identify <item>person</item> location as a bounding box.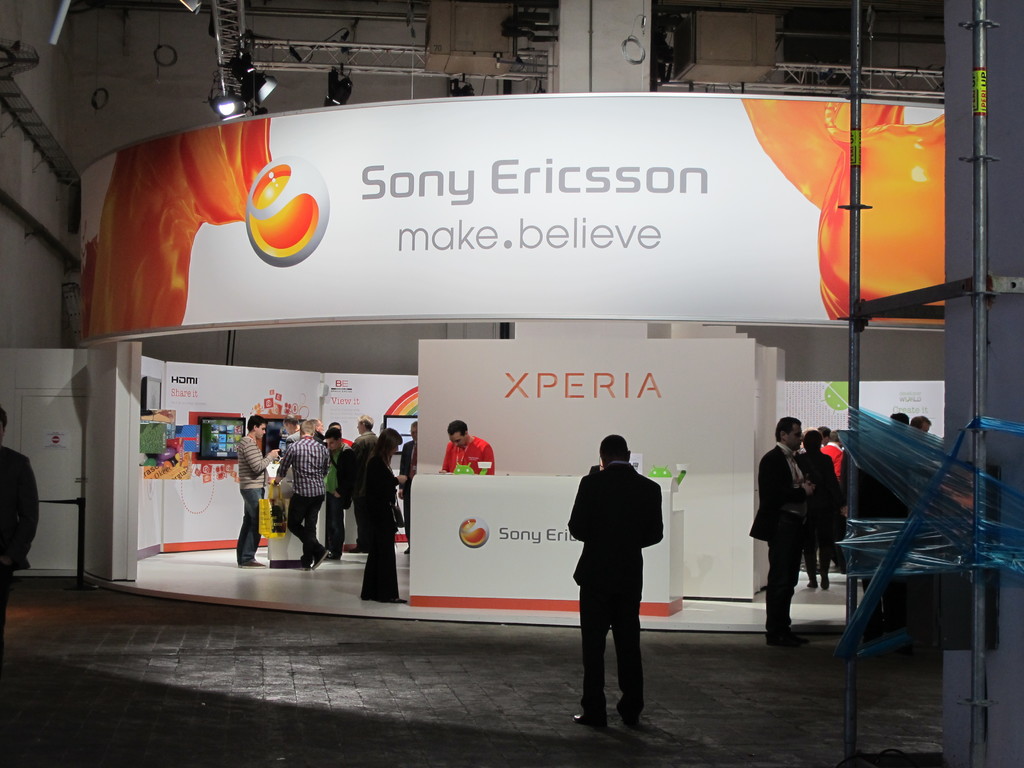
<box>268,422,328,568</box>.
